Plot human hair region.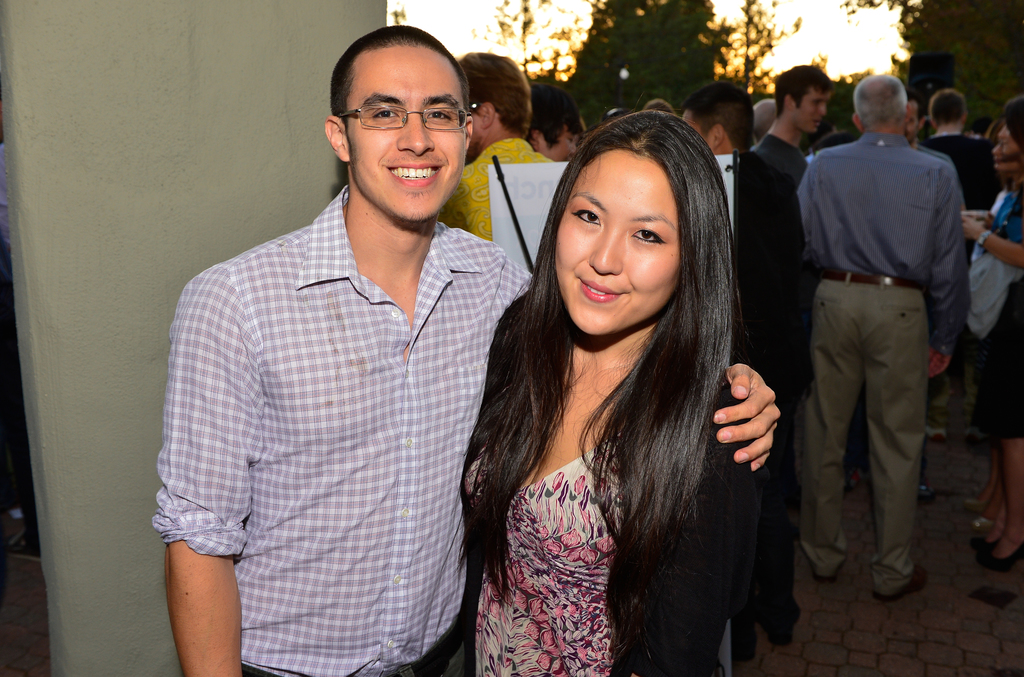
Plotted at [left=458, top=52, right=532, bottom=137].
